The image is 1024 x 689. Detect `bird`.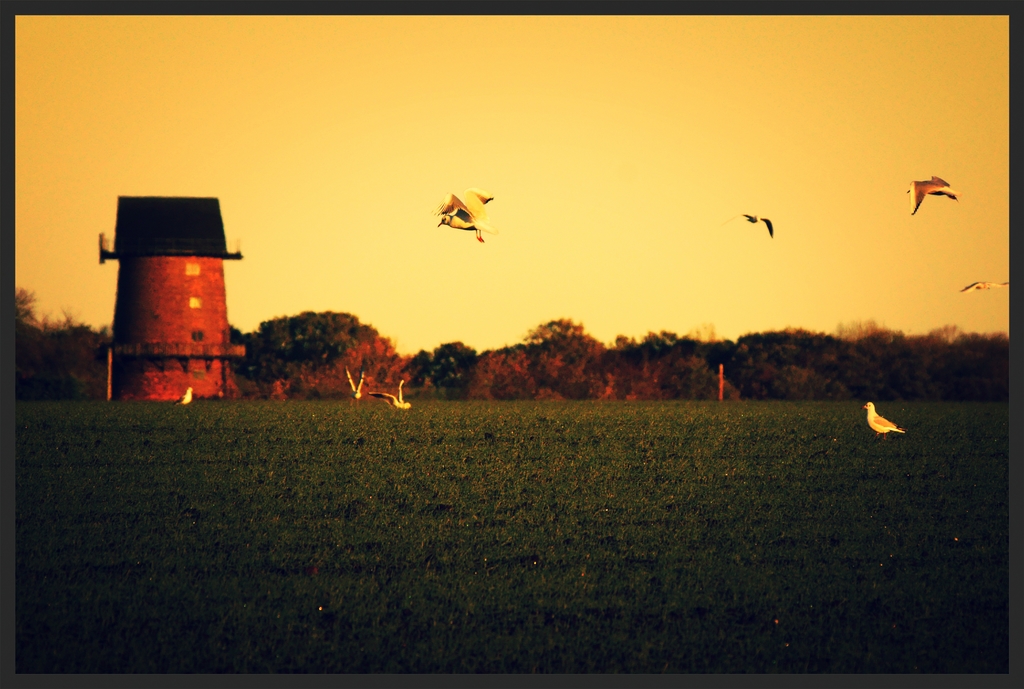
Detection: BBox(174, 387, 195, 407).
